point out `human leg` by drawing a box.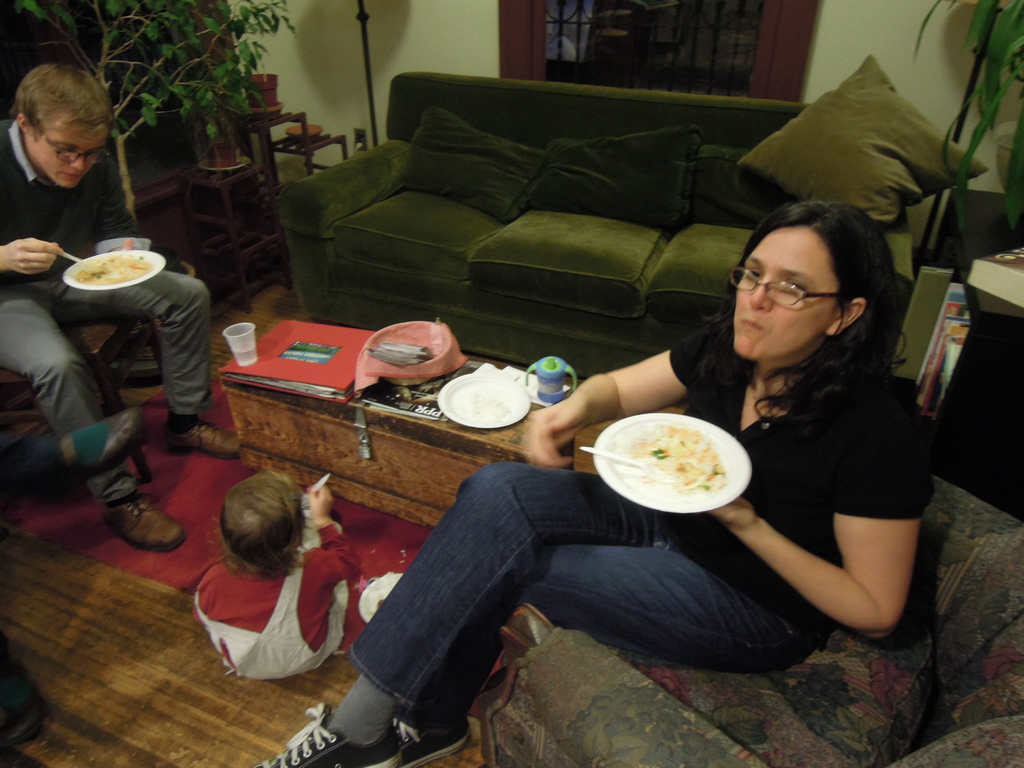
<bbox>49, 273, 242, 461</bbox>.
